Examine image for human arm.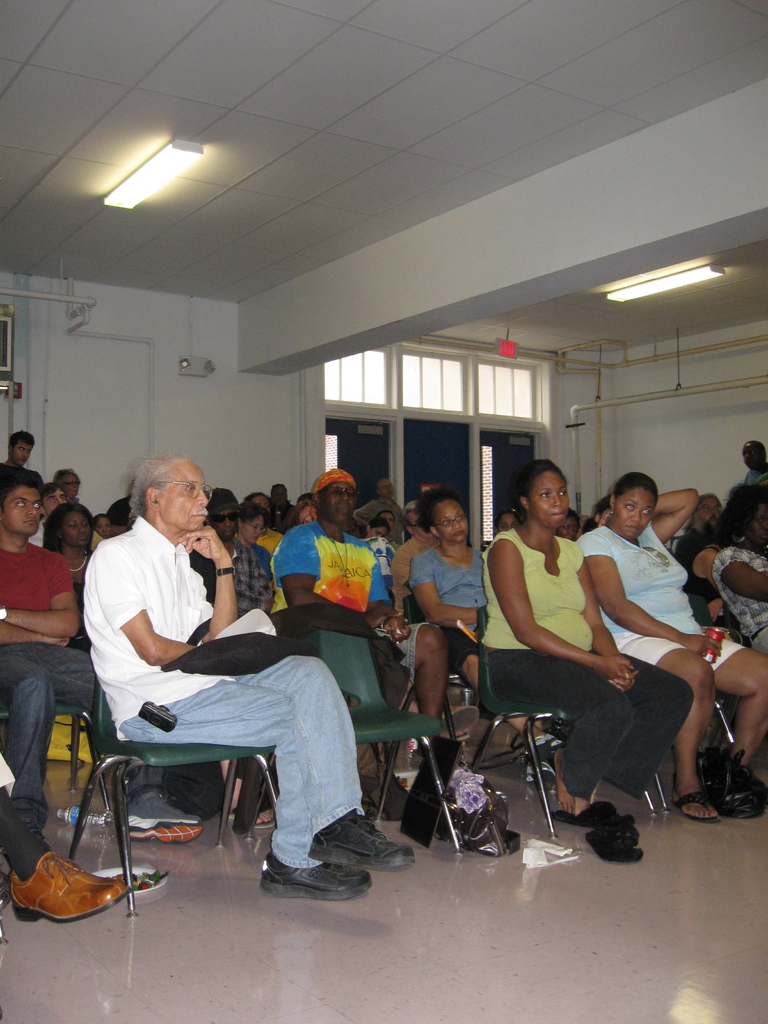
Examination result: [left=348, top=491, right=384, bottom=535].
